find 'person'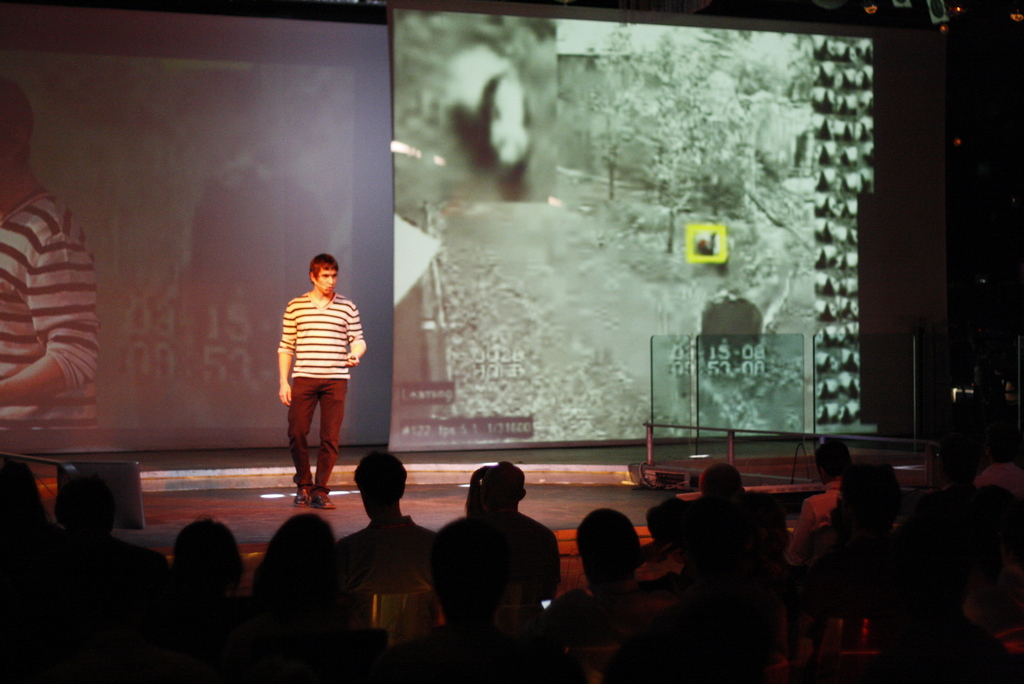
x1=669, y1=457, x2=781, y2=569
